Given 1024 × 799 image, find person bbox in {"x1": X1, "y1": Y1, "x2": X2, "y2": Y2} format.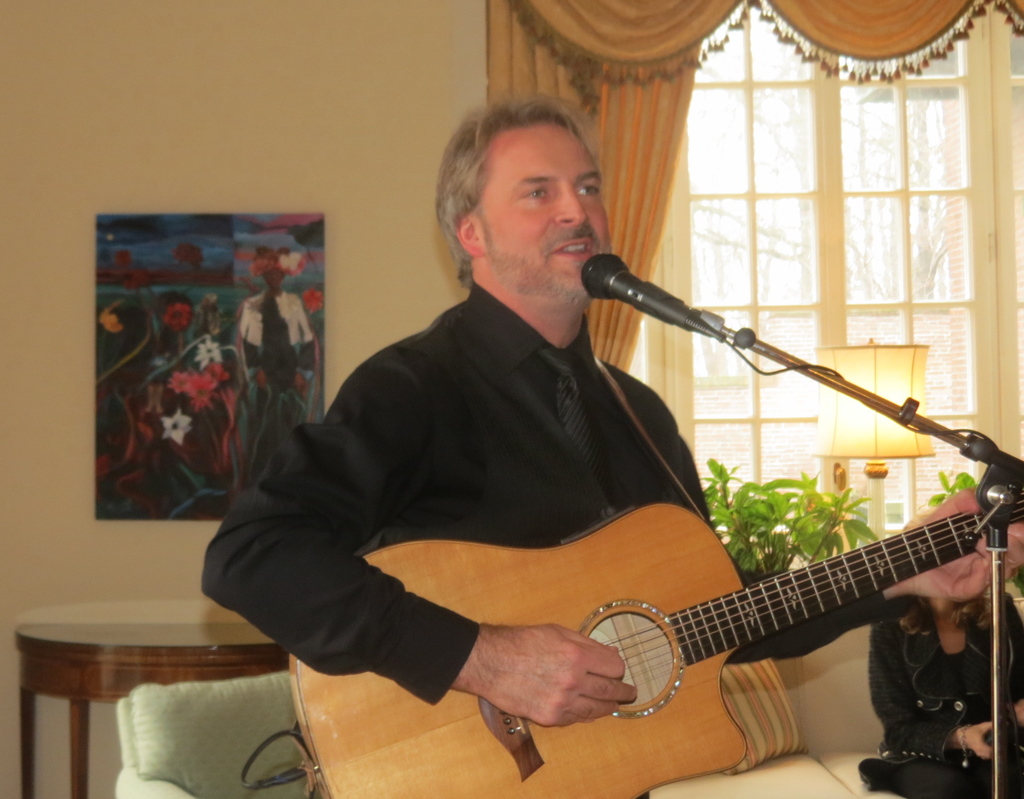
{"x1": 242, "y1": 255, "x2": 309, "y2": 374}.
